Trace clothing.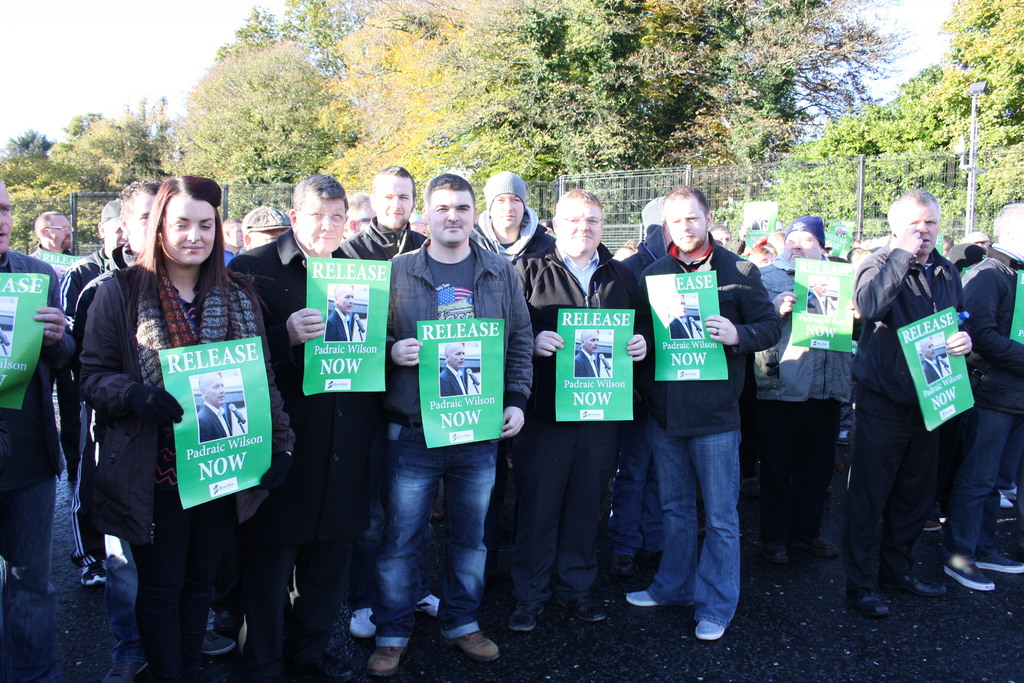
Traced to x1=505, y1=245, x2=661, y2=605.
